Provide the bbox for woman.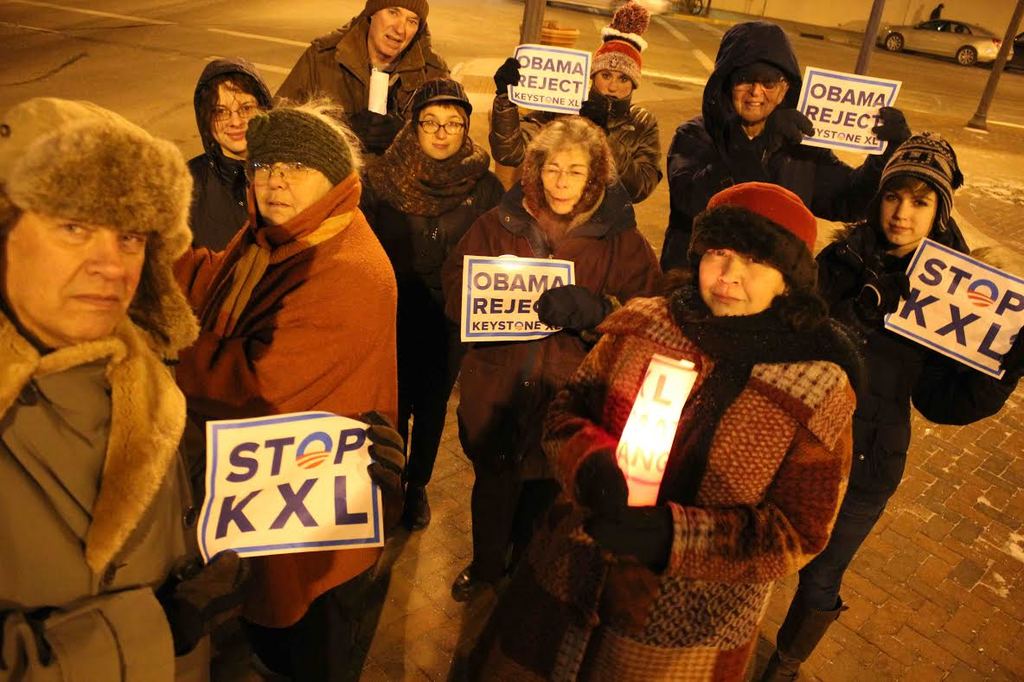
bbox(182, 63, 273, 269).
